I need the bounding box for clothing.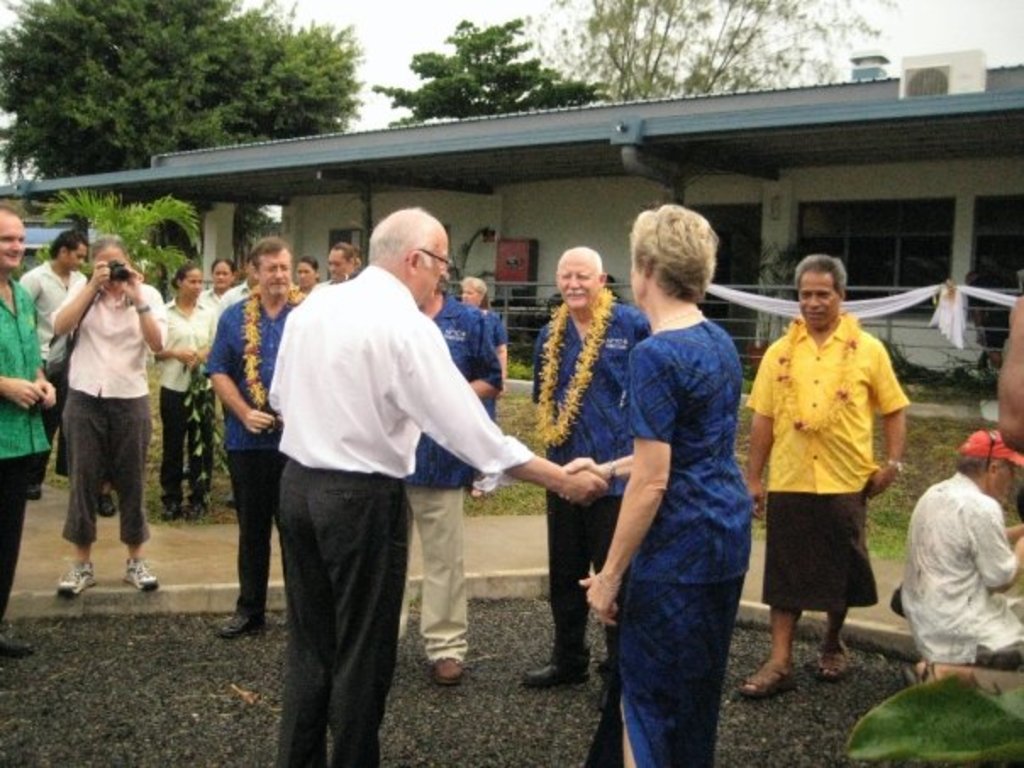
Here it is: 270:261:527:766.
